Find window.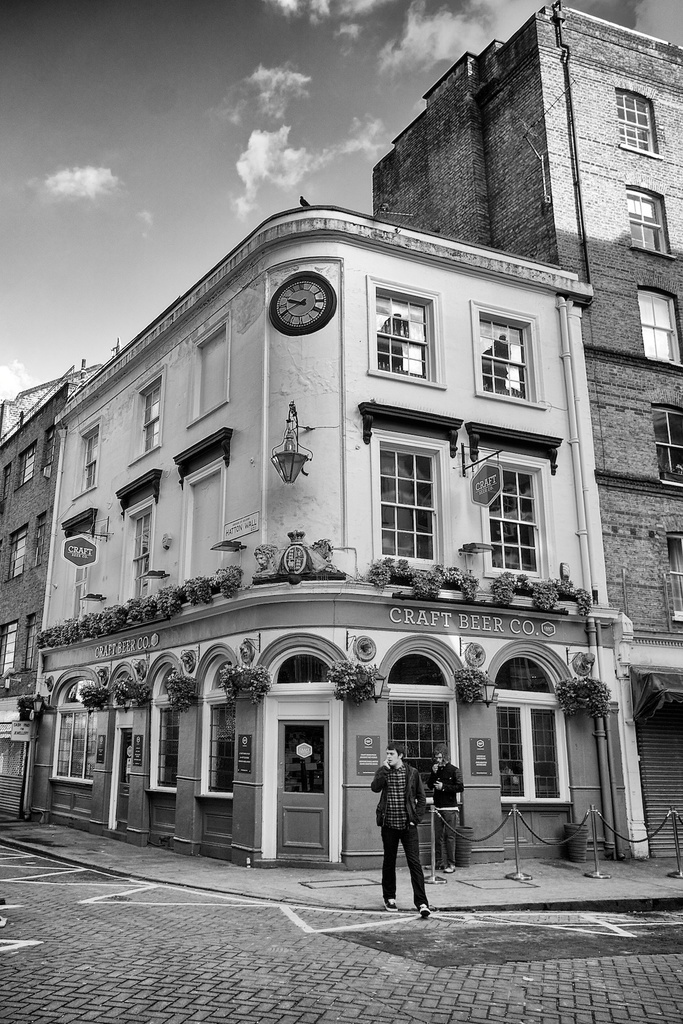
<region>628, 289, 682, 373</region>.
